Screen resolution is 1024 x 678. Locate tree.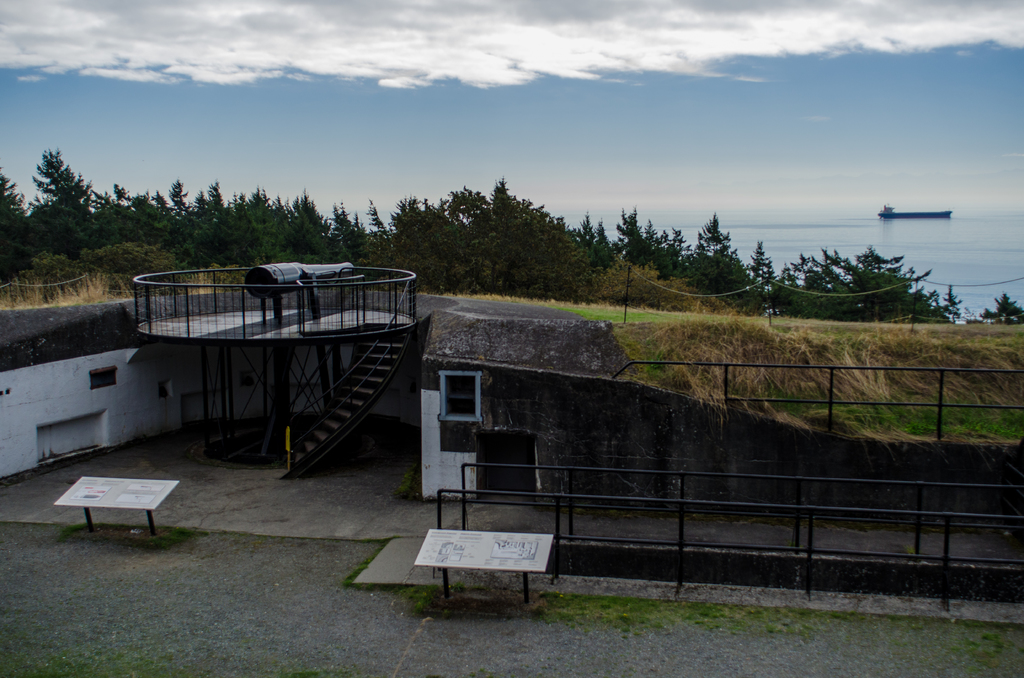
bbox(984, 284, 1023, 319).
